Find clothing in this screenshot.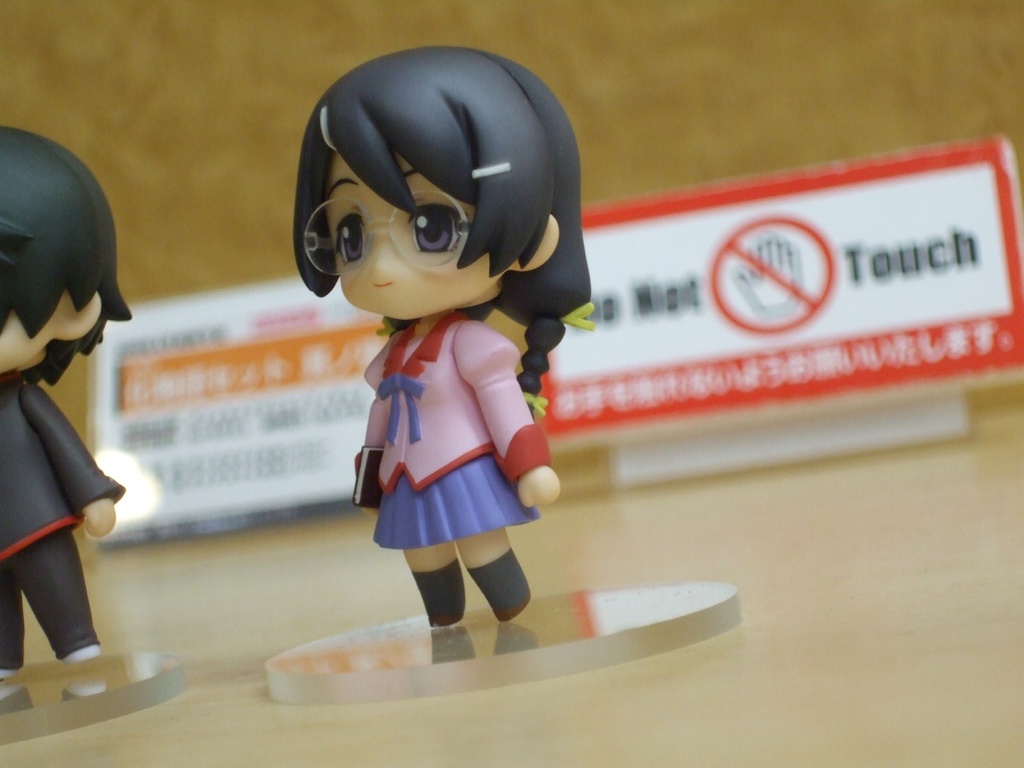
The bounding box for clothing is [x1=362, y1=319, x2=552, y2=549].
